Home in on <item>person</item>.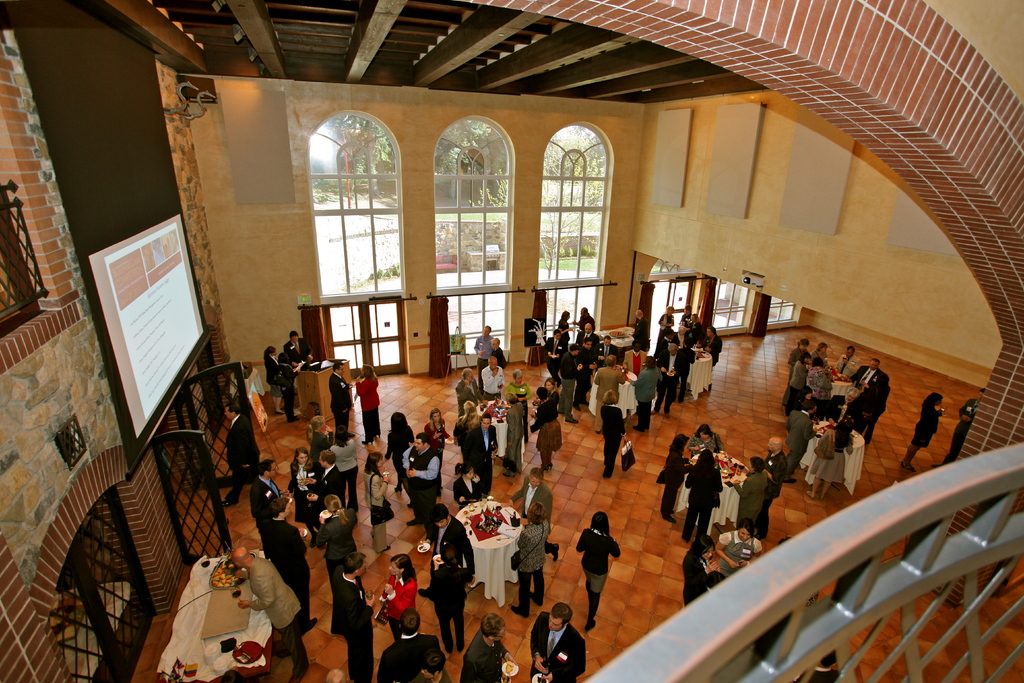
Homed in at <box>378,550,421,637</box>.
